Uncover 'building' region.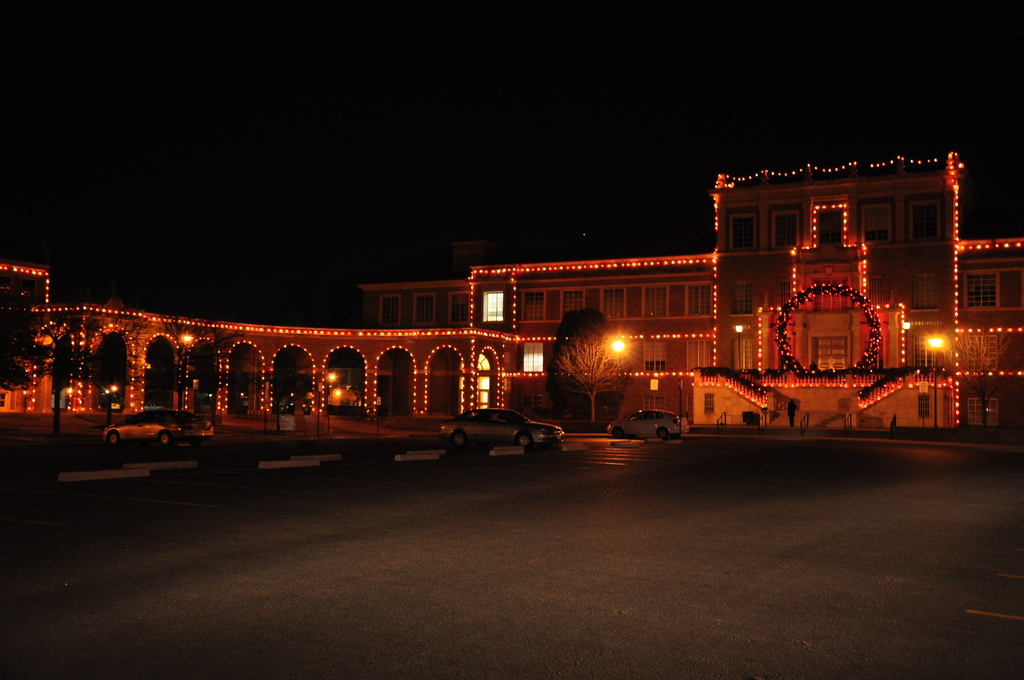
Uncovered: [340, 145, 1023, 457].
